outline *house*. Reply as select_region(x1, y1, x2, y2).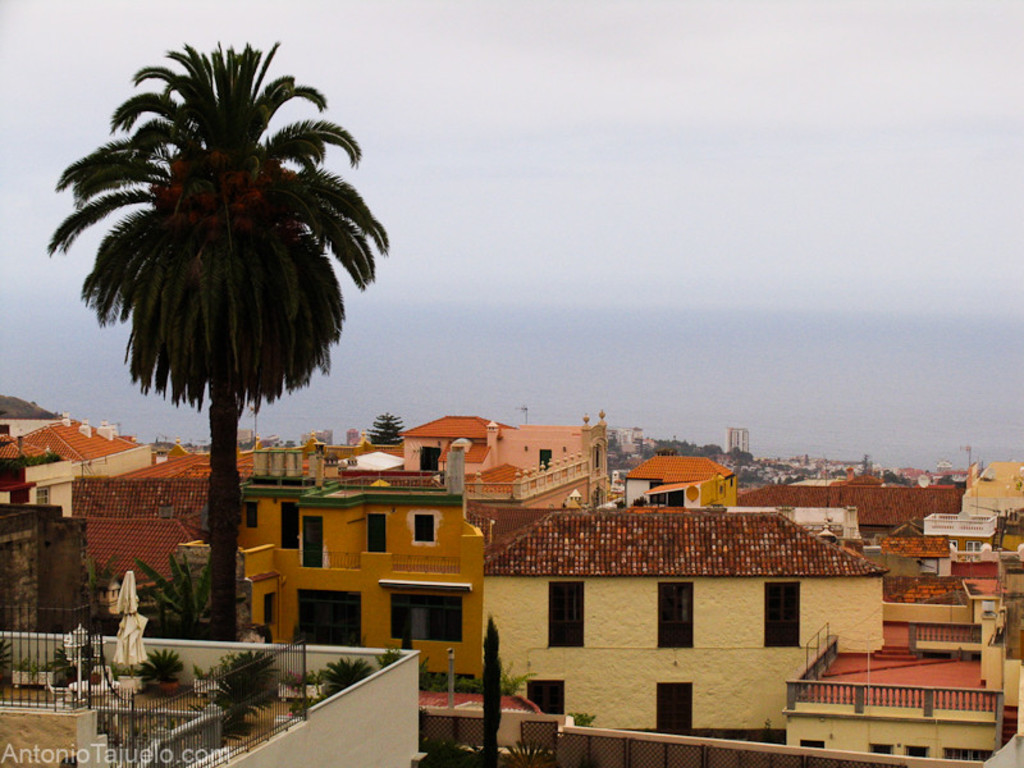
select_region(792, 520, 1014, 759).
